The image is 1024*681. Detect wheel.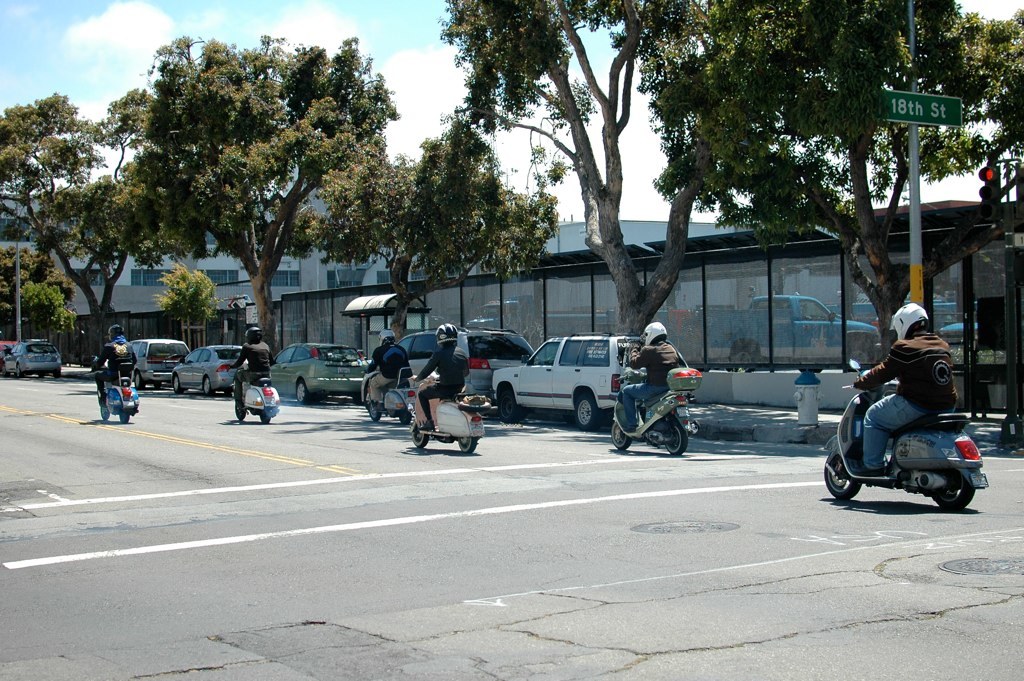
Detection: <box>577,395,597,427</box>.
